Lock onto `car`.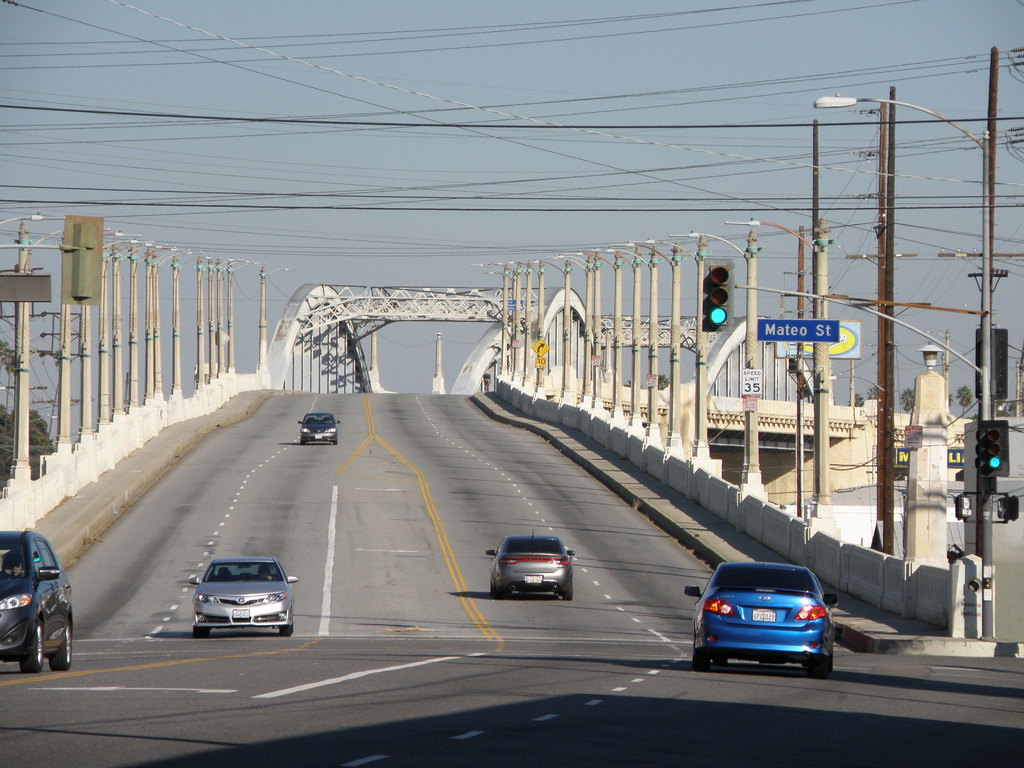
Locked: 187, 557, 300, 641.
